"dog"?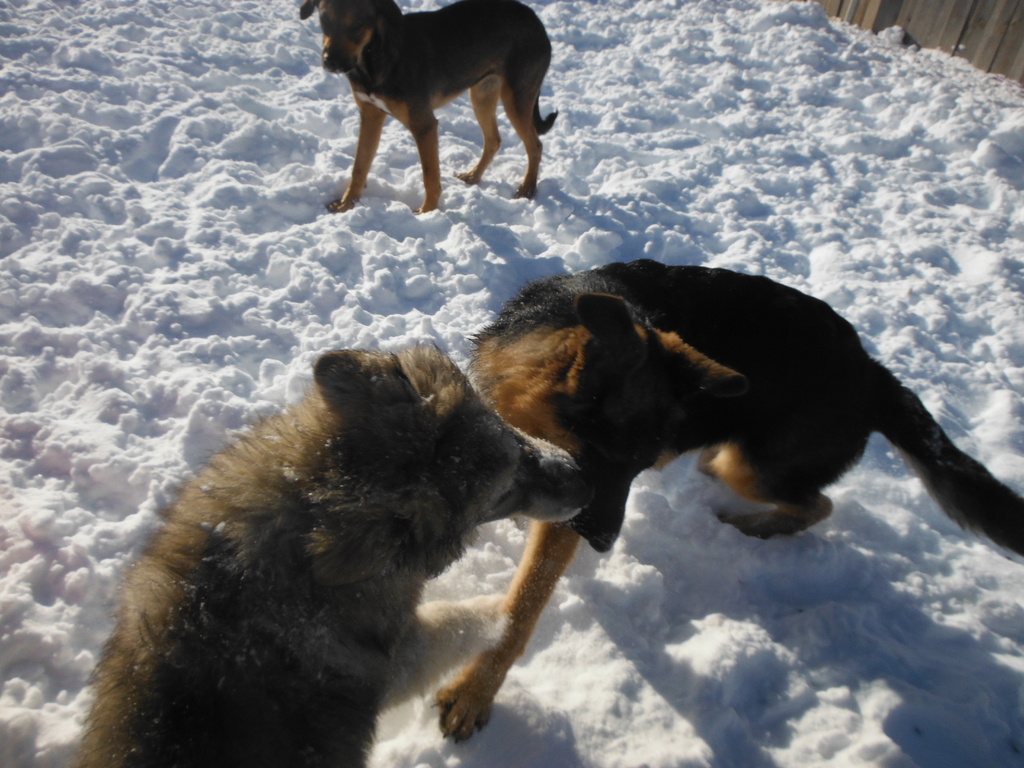
rect(76, 336, 599, 767)
